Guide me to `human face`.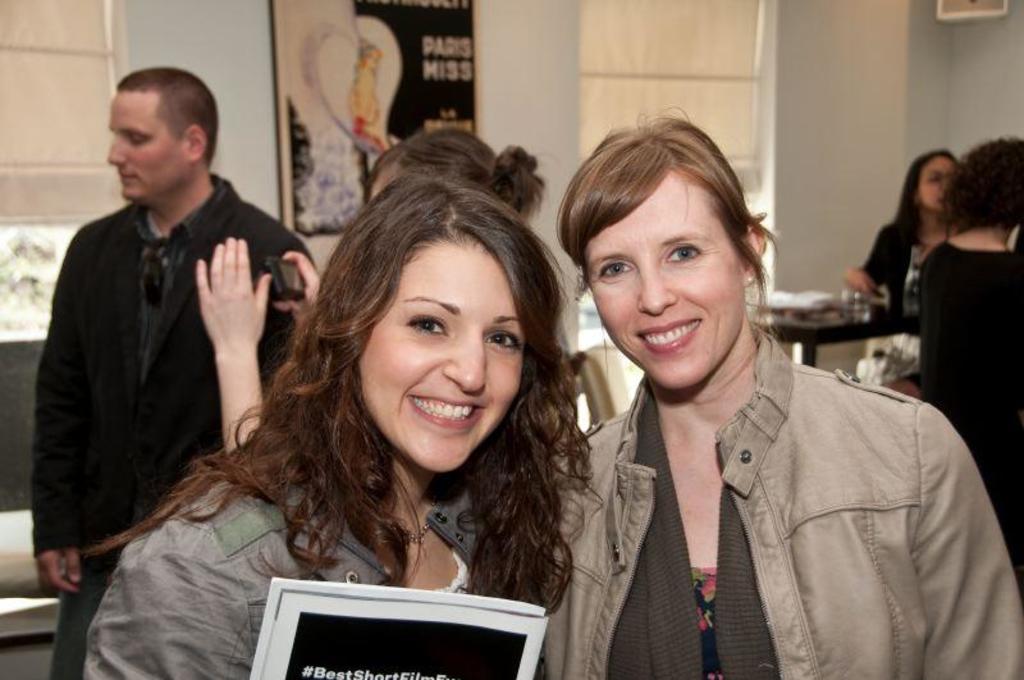
Guidance: Rect(357, 245, 526, 473).
